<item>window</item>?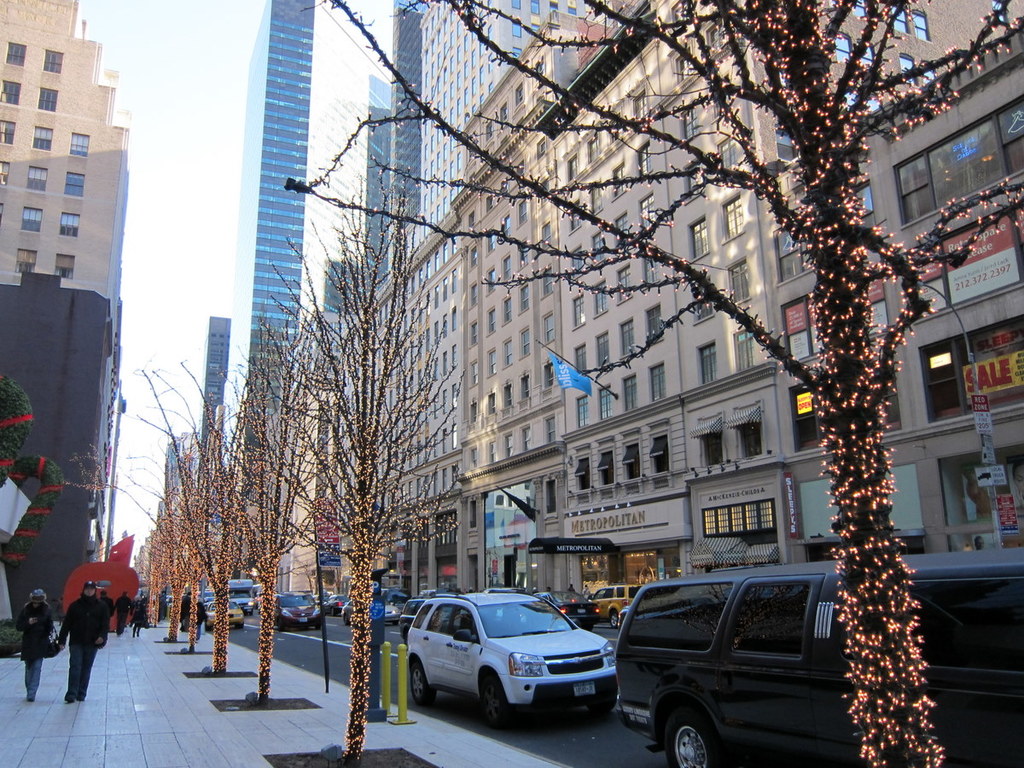
[x1=702, y1=497, x2=773, y2=541]
